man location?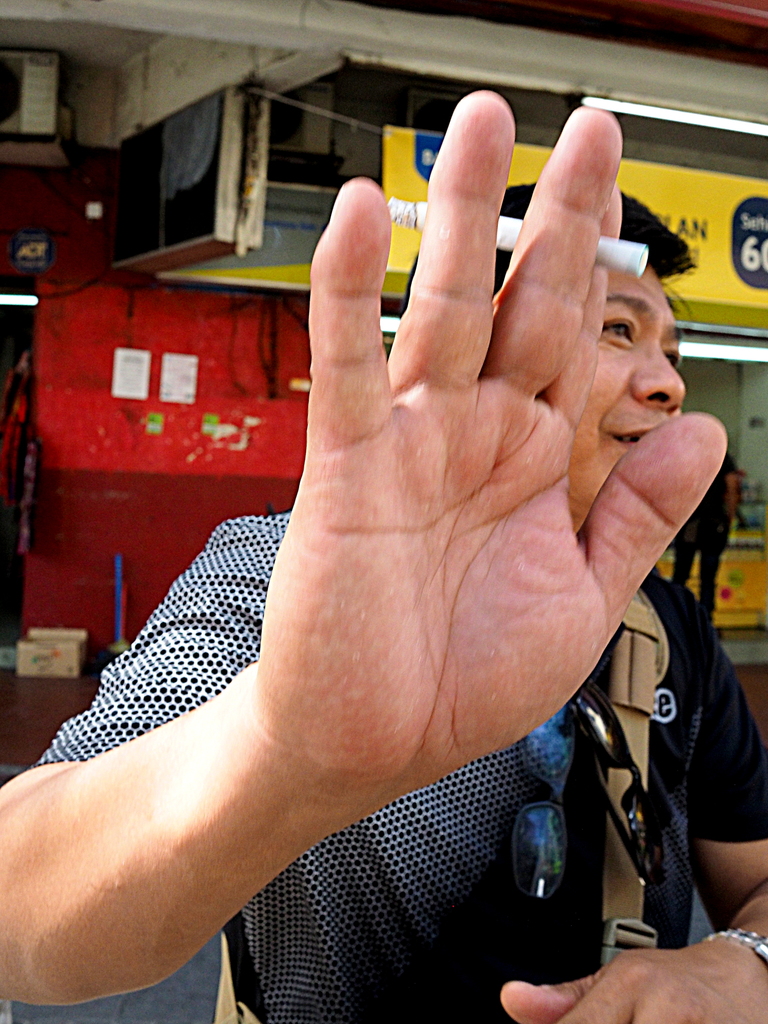
box(76, 58, 760, 1023)
